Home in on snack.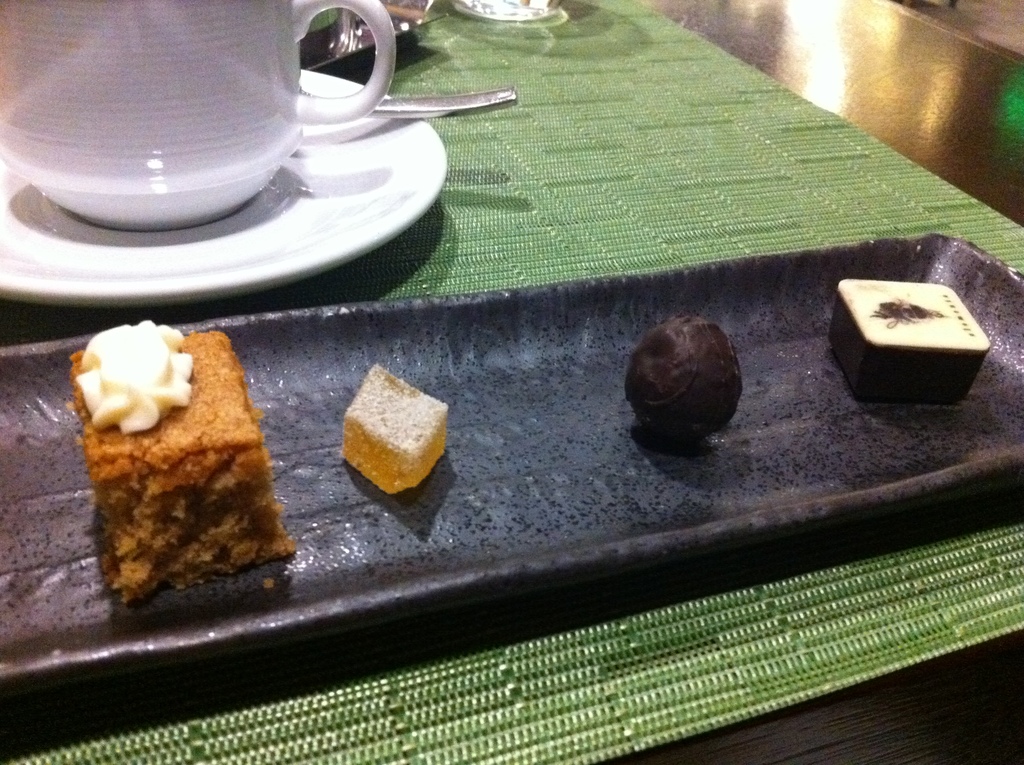
Homed in at [left=342, top=366, right=449, bottom=497].
